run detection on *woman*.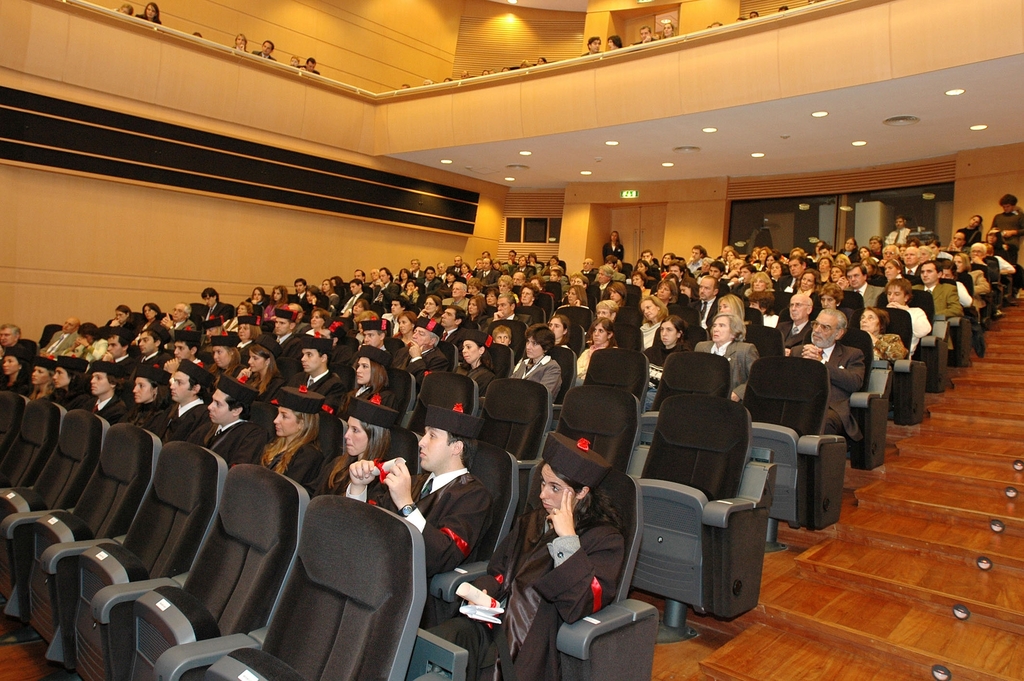
Result: Rect(606, 36, 623, 56).
